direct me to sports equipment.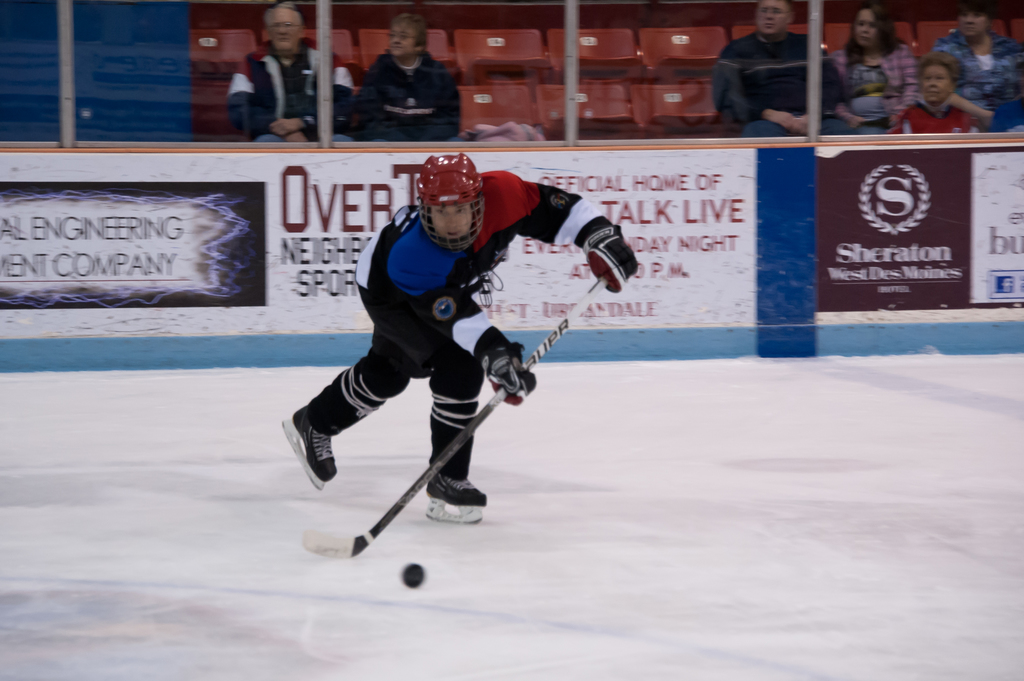
Direction: [left=576, top=217, right=637, bottom=297].
